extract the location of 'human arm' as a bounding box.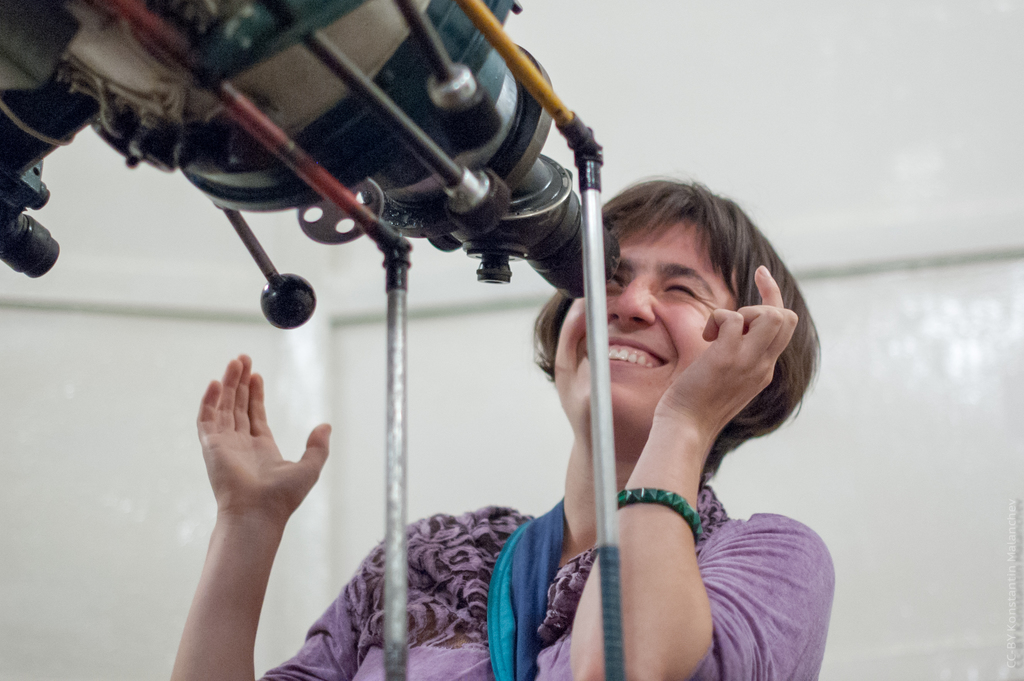
559:260:801:680.
